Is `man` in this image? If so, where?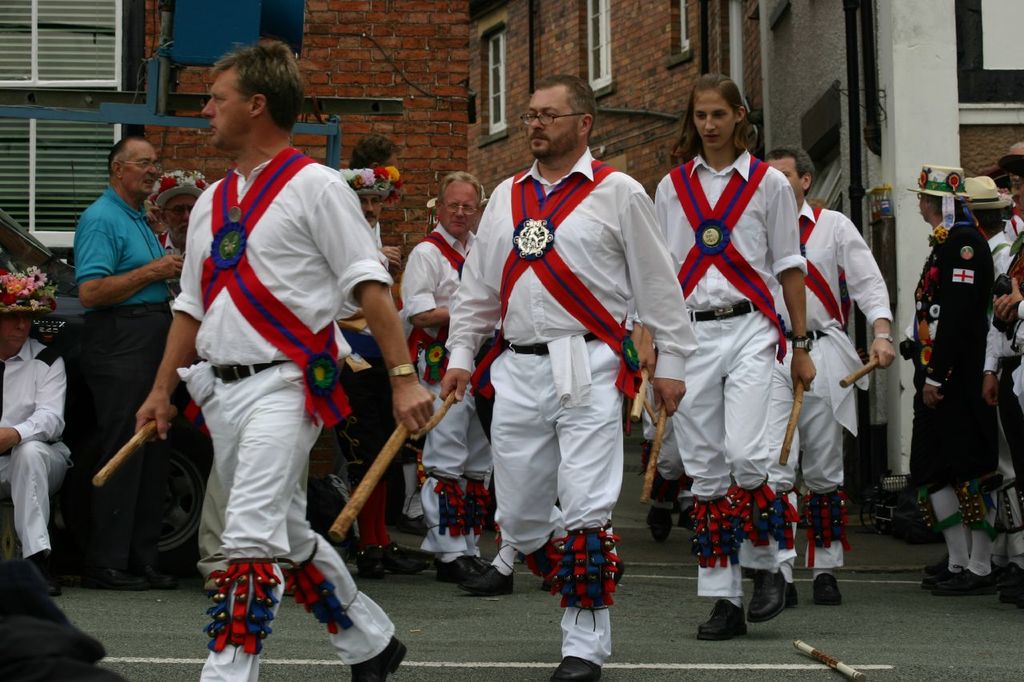
Yes, at select_region(401, 171, 484, 580).
